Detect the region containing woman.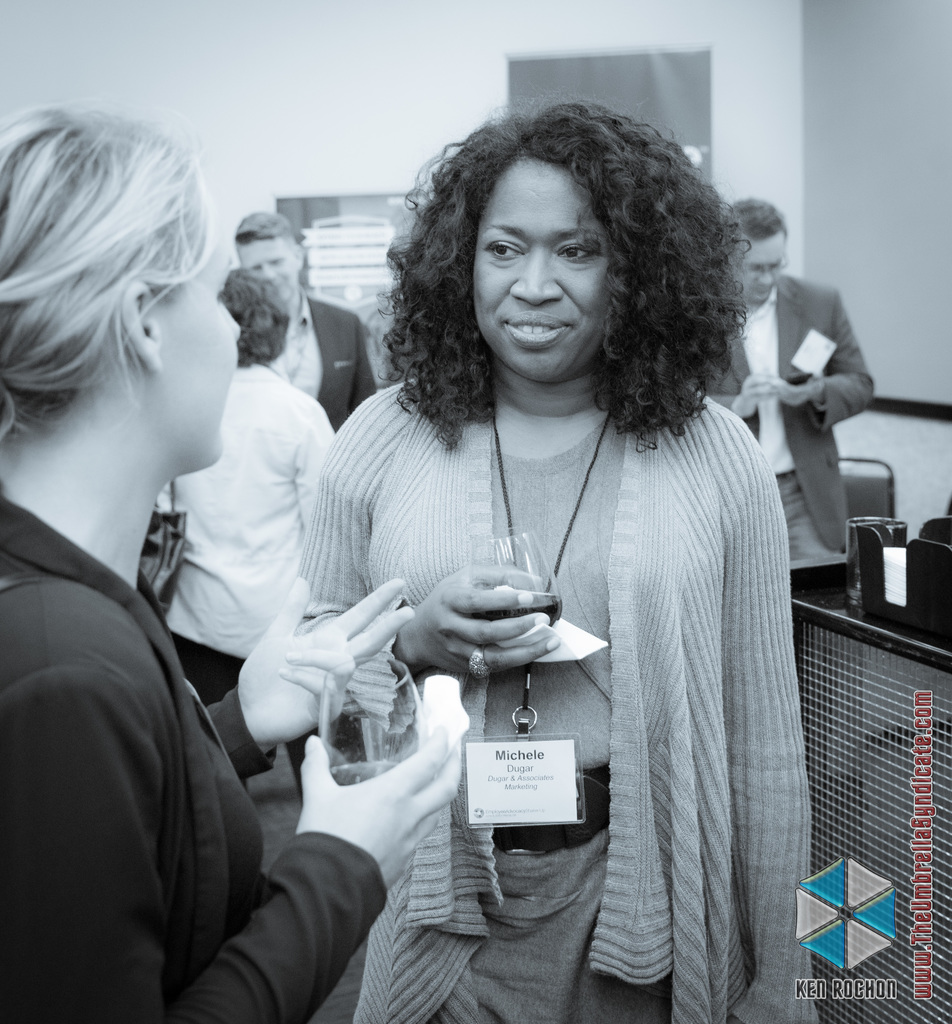
{"x1": 282, "y1": 109, "x2": 833, "y2": 1011}.
